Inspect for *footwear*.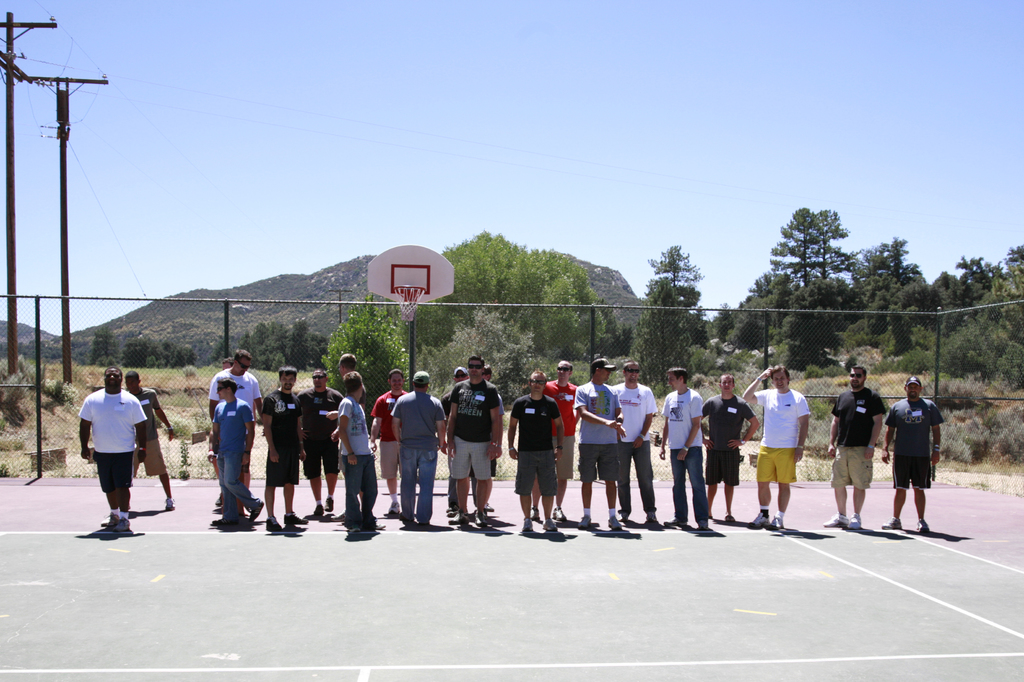
Inspection: crop(324, 496, 336, 512).
